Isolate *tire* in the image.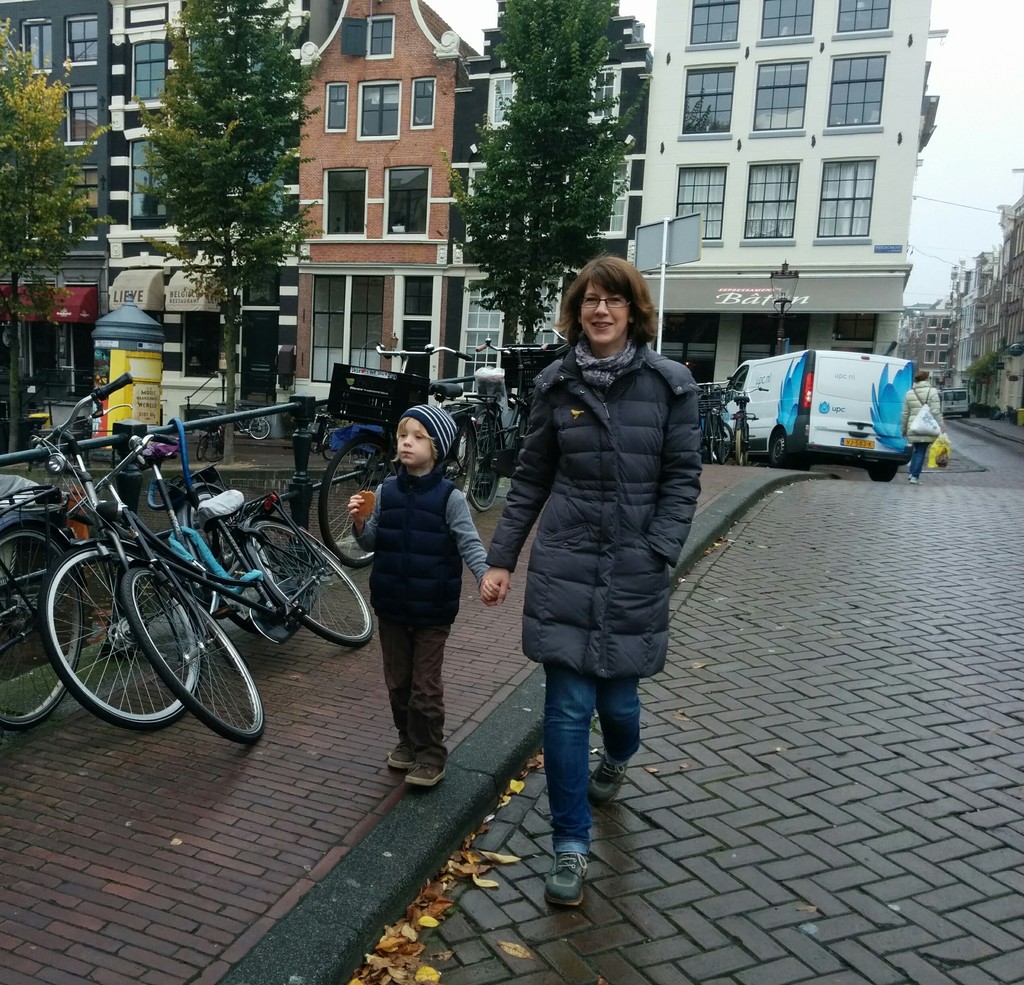
Isolated region: x1=193, y1=438, x2=210, y2=458.
